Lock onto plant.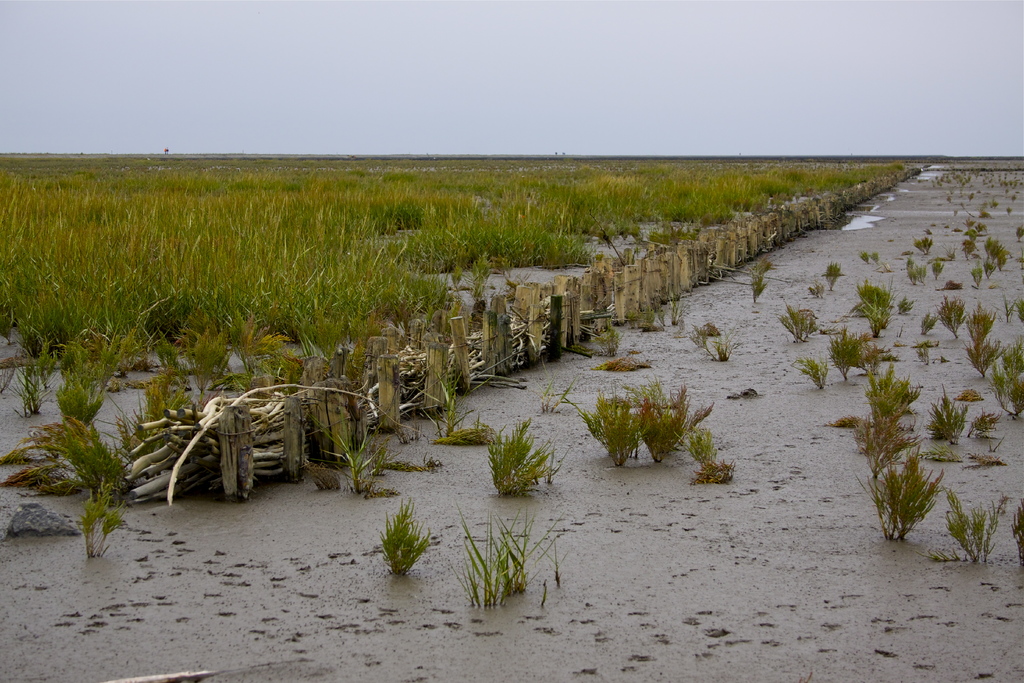
Locked: box=[945, 194, 954, 204].
